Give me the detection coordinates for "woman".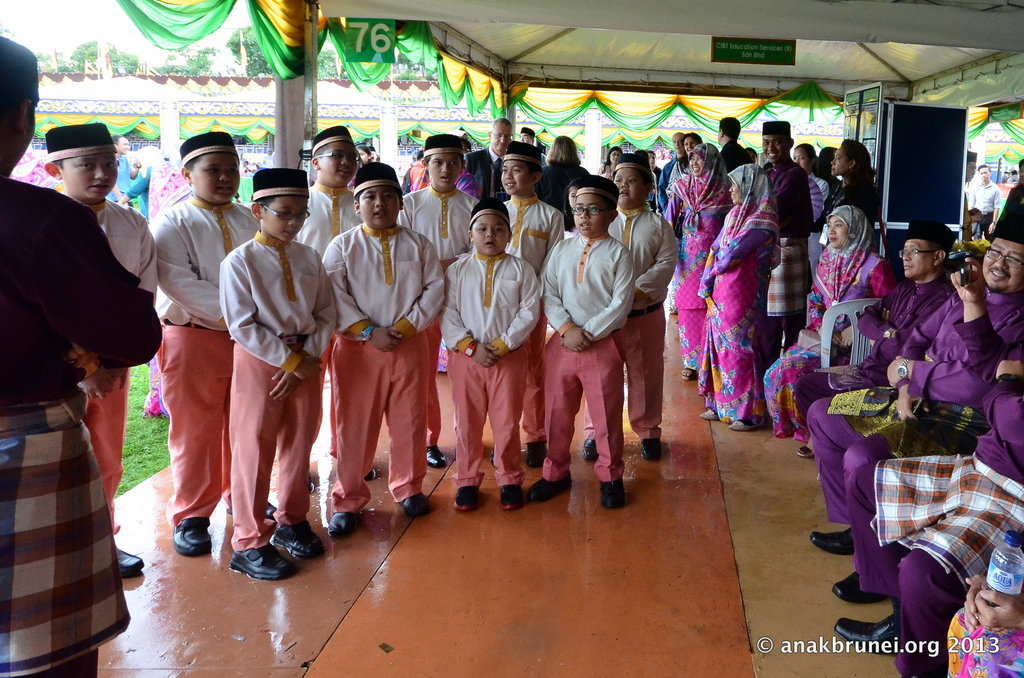
pyautogui.locateOnScreen(669, 127, 707, 189).
